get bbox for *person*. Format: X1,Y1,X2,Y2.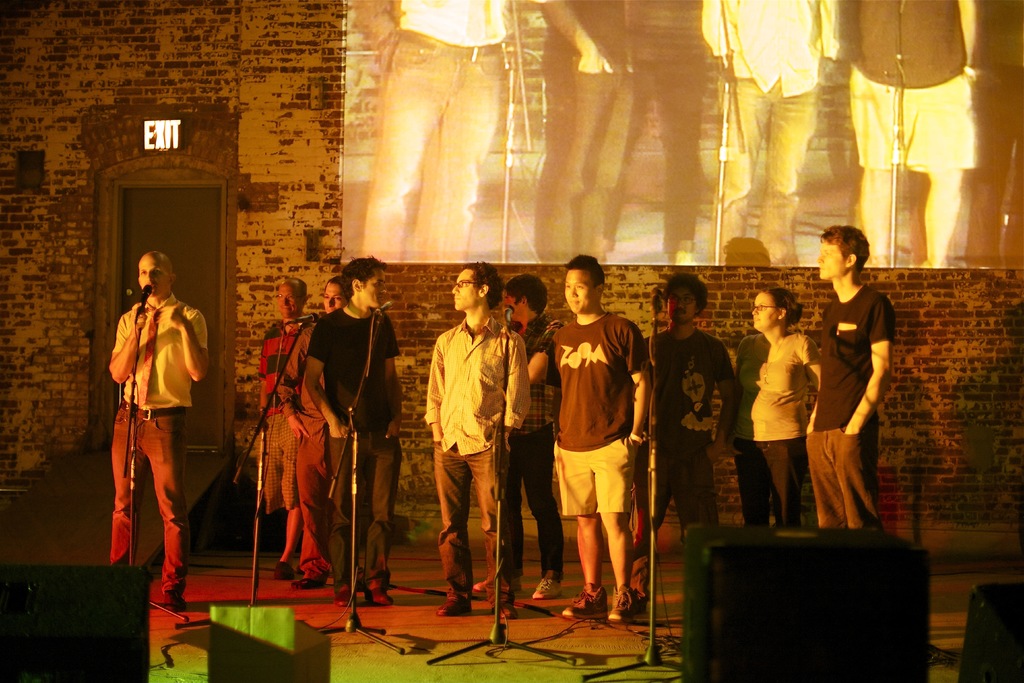
634,273,743,604.
